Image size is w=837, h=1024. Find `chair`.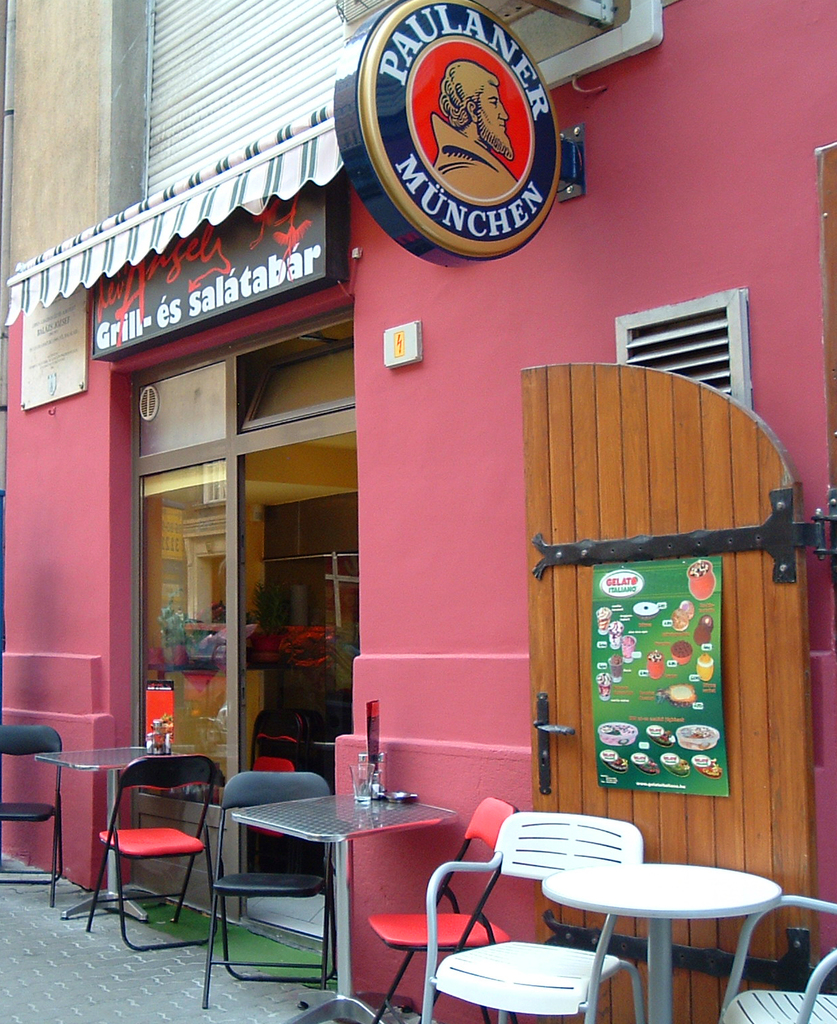
pyautogui.locateOnScreen(418, 812, 640, 1023).
